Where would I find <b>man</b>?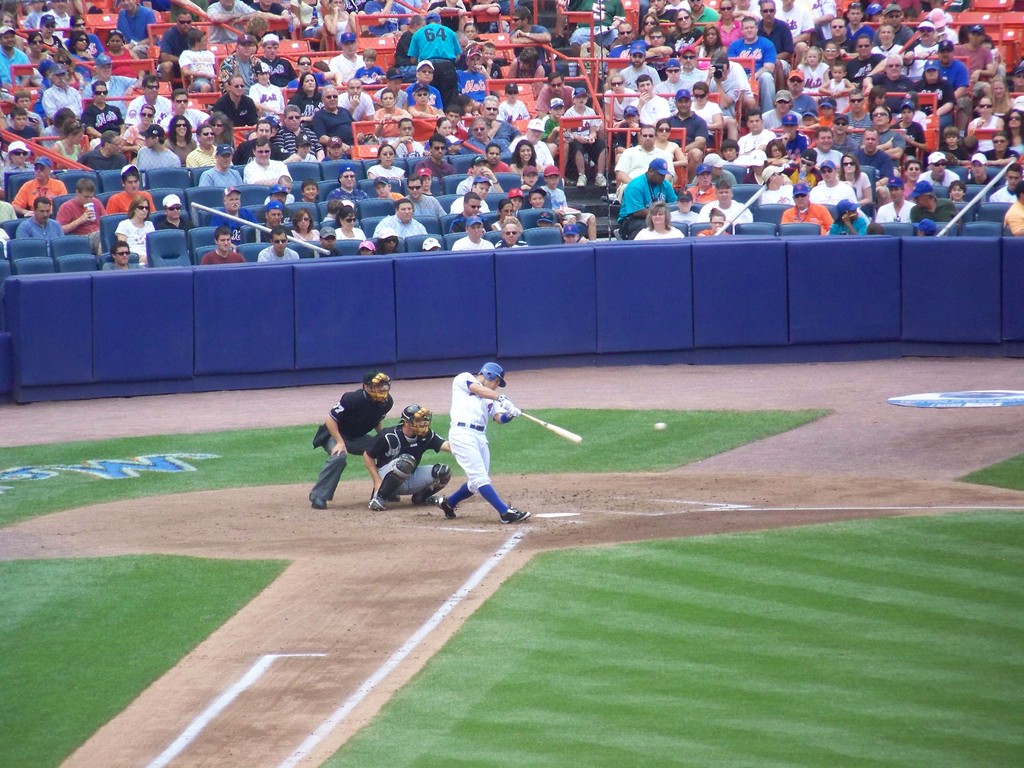
At l=461, t=196, r=483, b=218.
